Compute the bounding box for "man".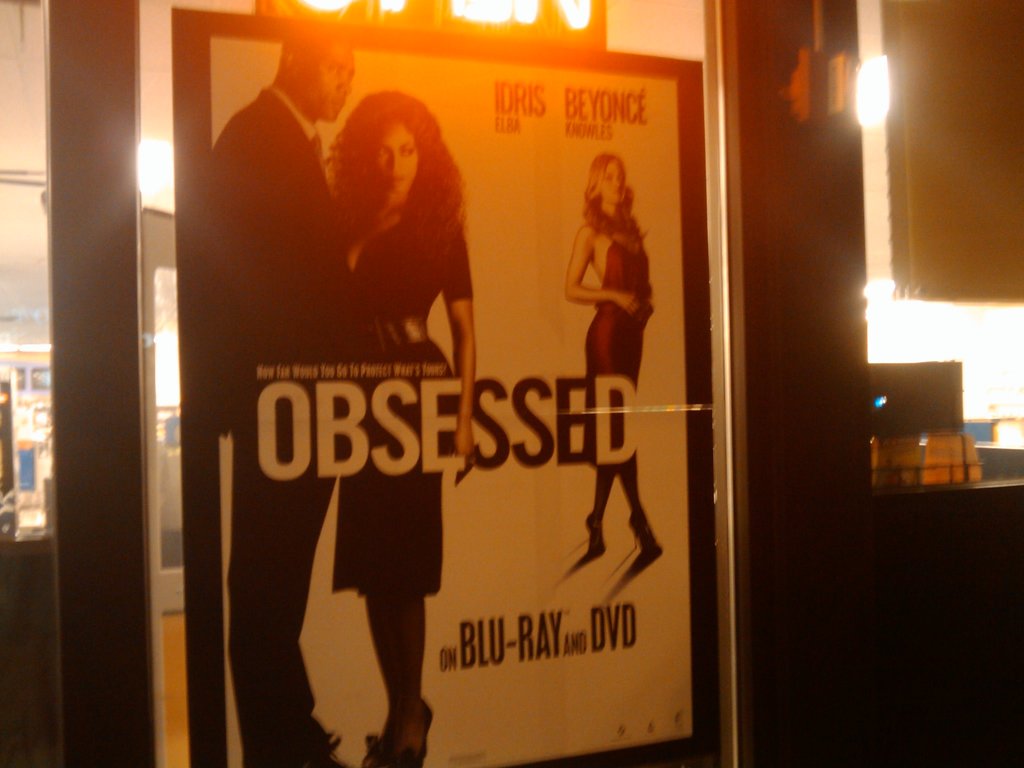
l=211, t=41, r=356, b=767.
